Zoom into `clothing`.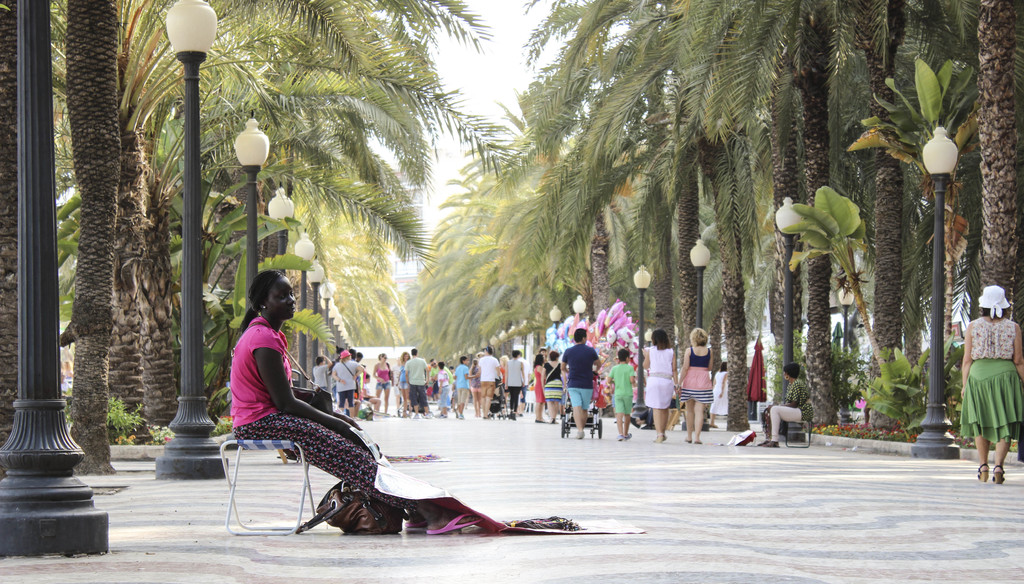
Zoom target: l=380, t=365, r=392, b=396.
